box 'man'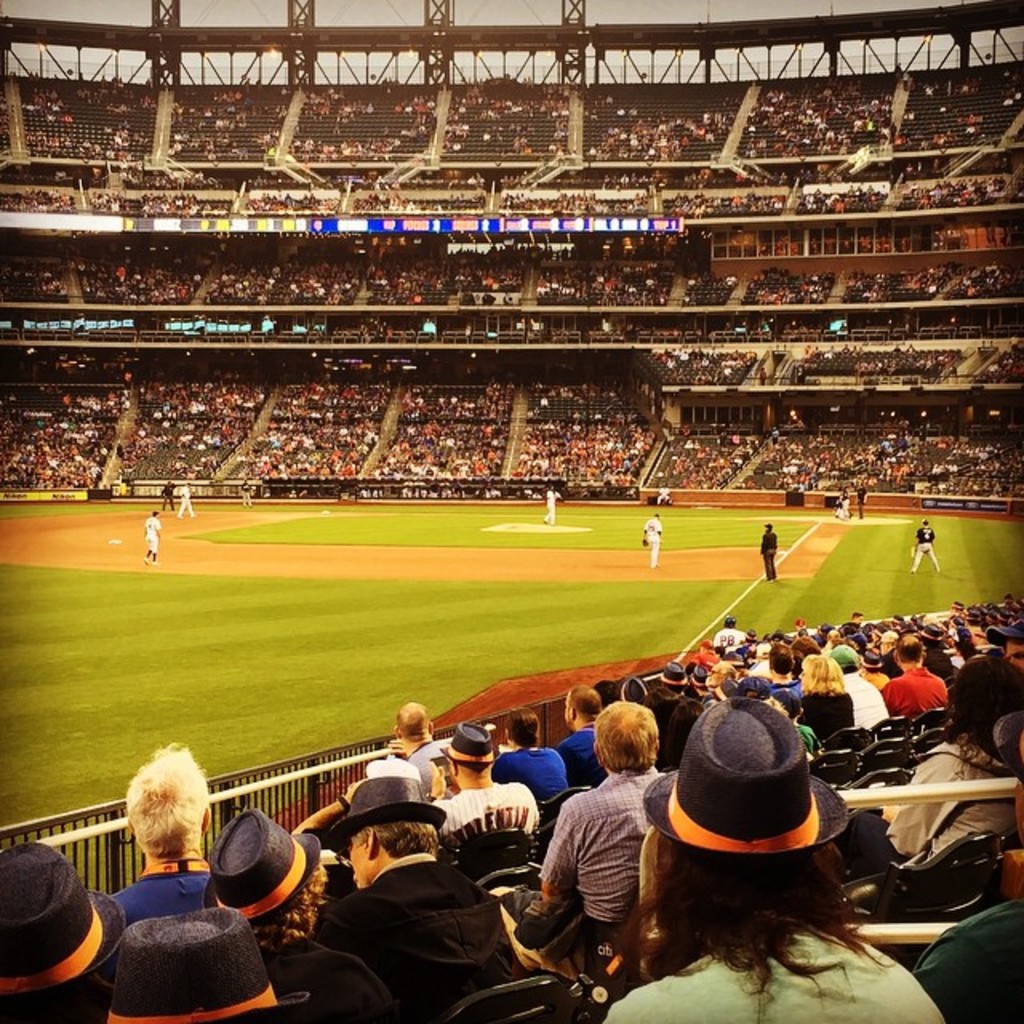
139 512 165 563
